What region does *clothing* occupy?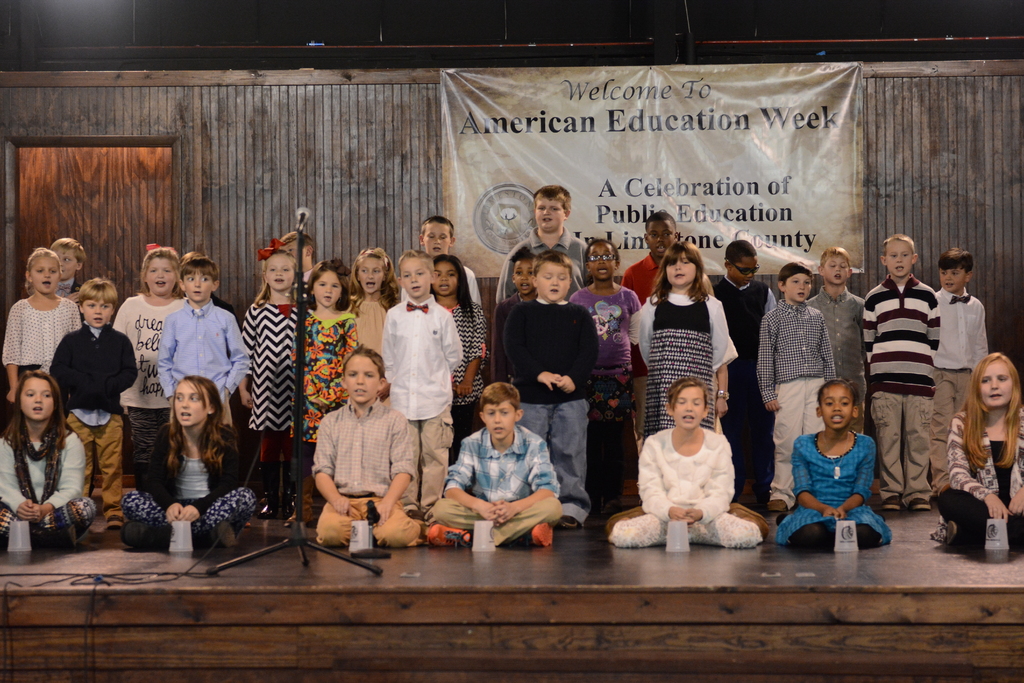
BBox(520, 411, 590, 514).
